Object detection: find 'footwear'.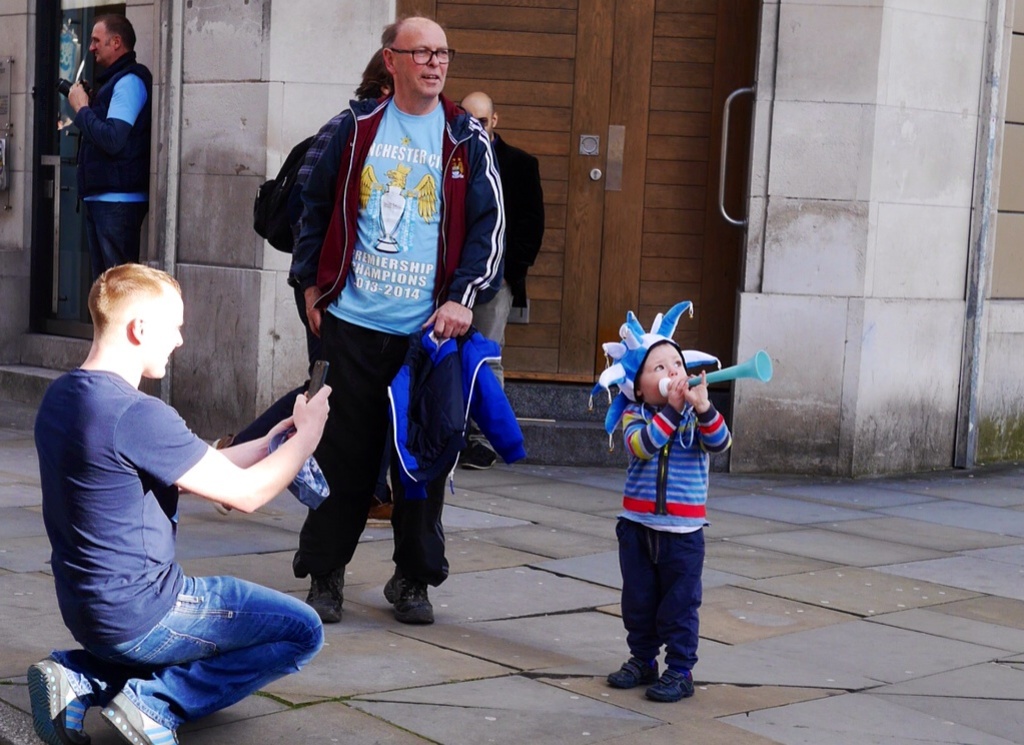
bbox=[99, 686, 181, 744].
